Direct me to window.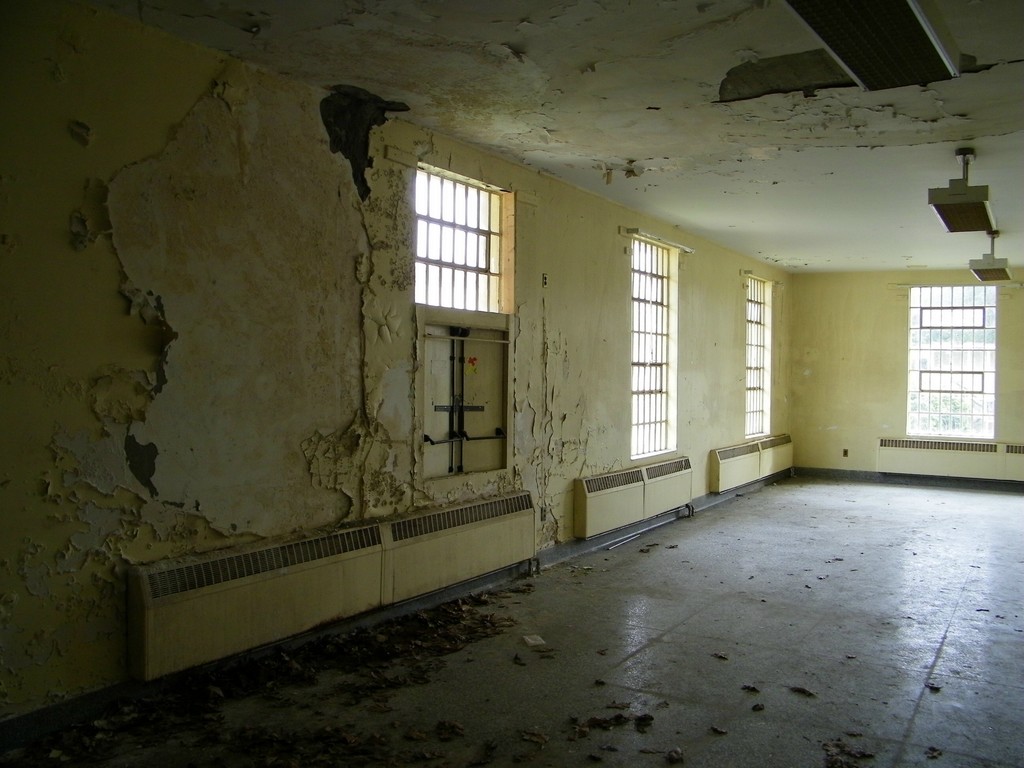
Direction: {"left": 906, "top": 278, "right": 995, "bottom": 442}.
